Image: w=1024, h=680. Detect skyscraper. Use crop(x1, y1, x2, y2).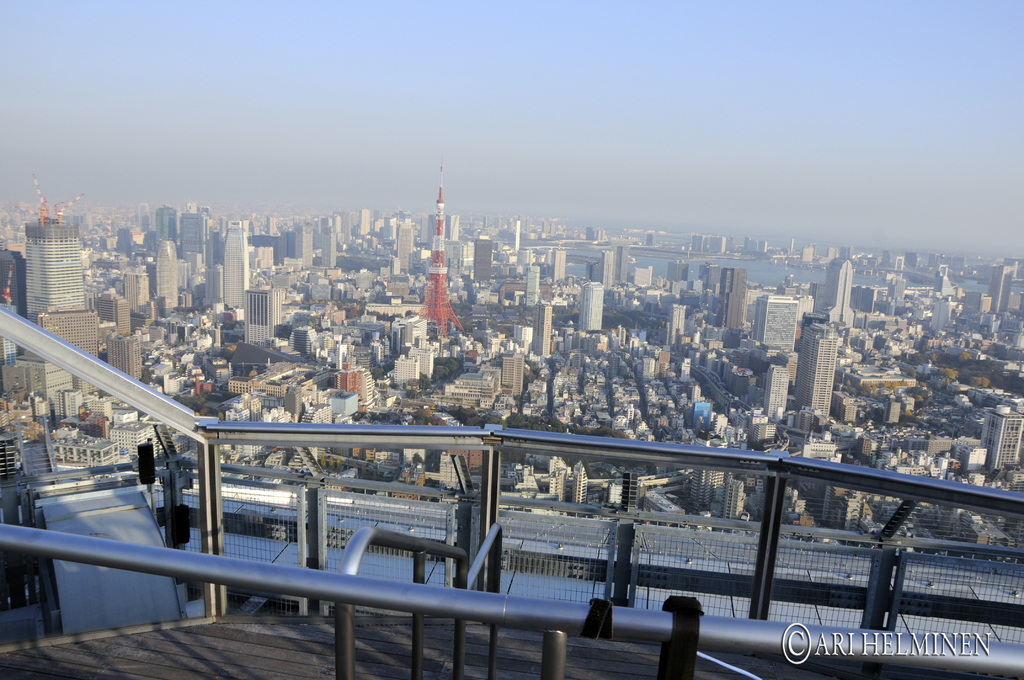
crop(752, 290, 802, 361).
